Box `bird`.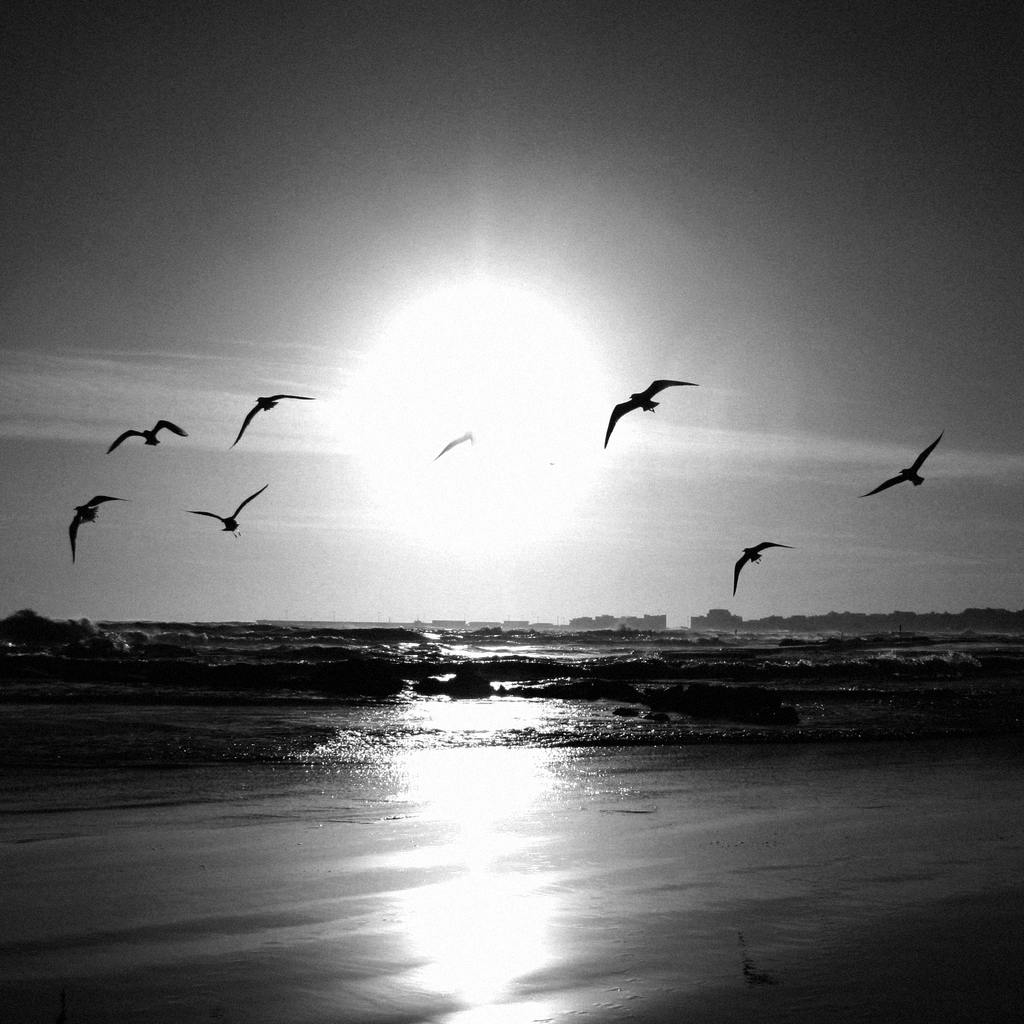
(x1=434, y1=431, x2=480, y2=467).
